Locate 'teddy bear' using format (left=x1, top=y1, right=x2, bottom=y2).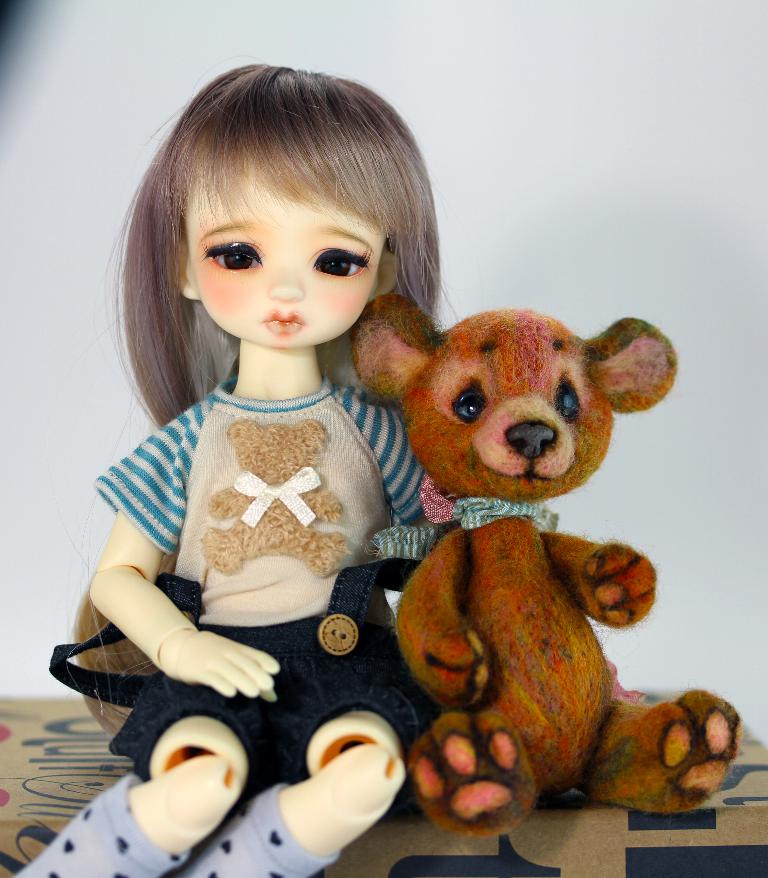
(left=349, top=290, right=743, bottom=837).
